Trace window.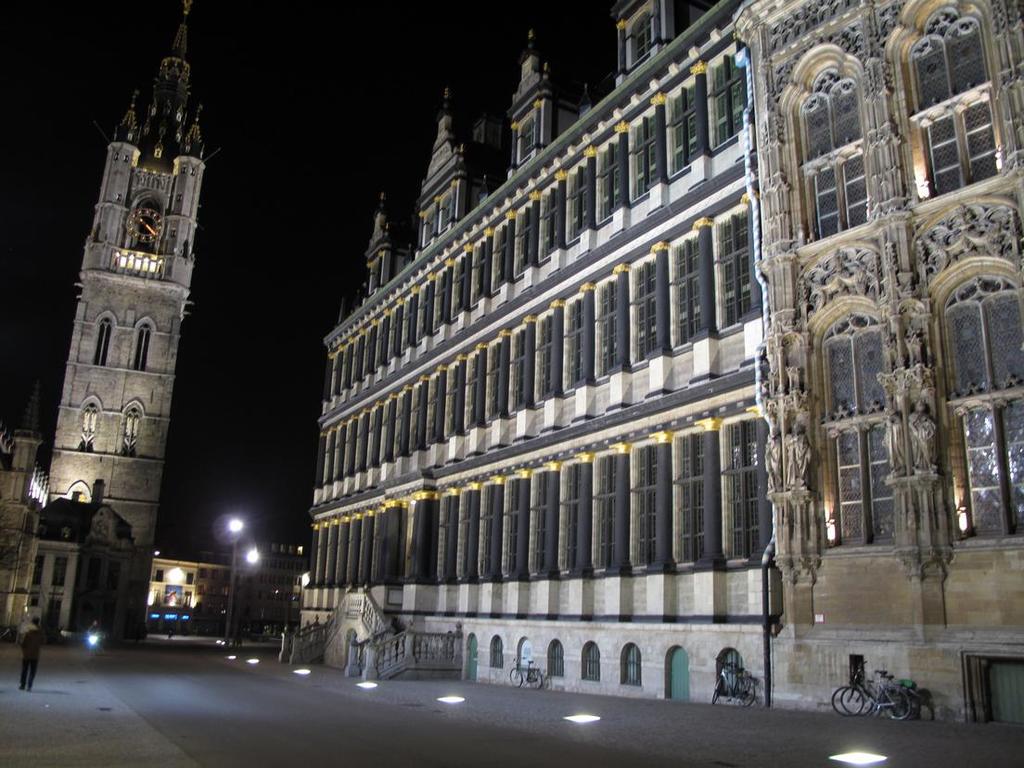
Traced to l=158, t=566, r=161, b=580.
